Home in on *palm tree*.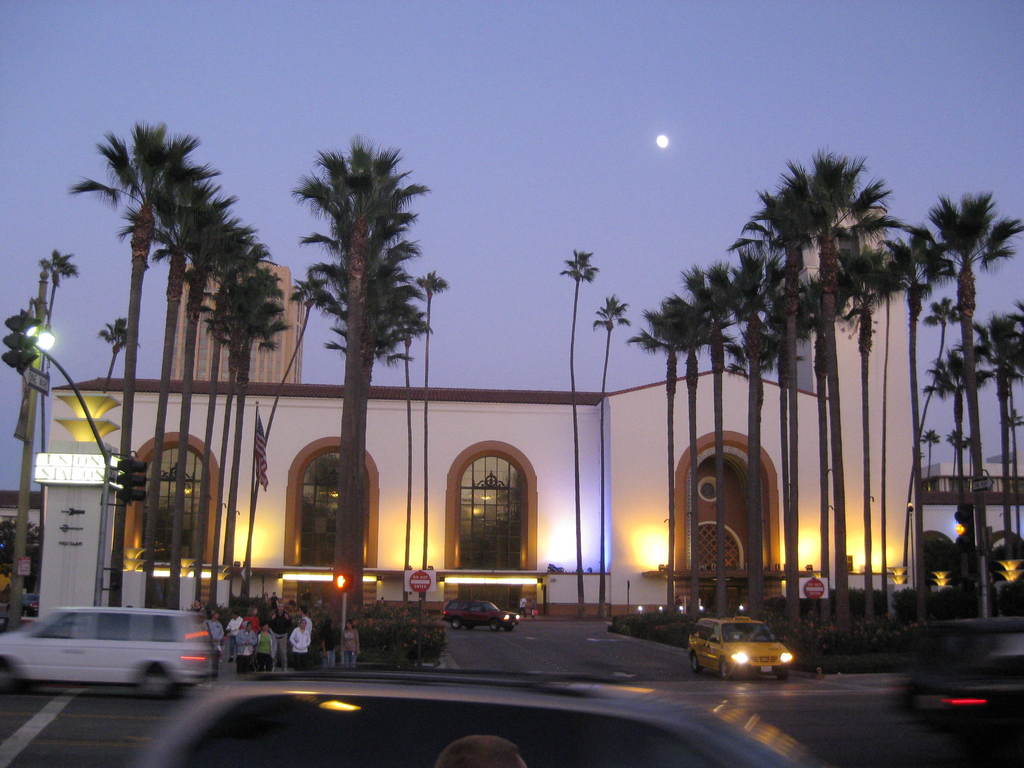
Homed in at 730/166/817/620.
